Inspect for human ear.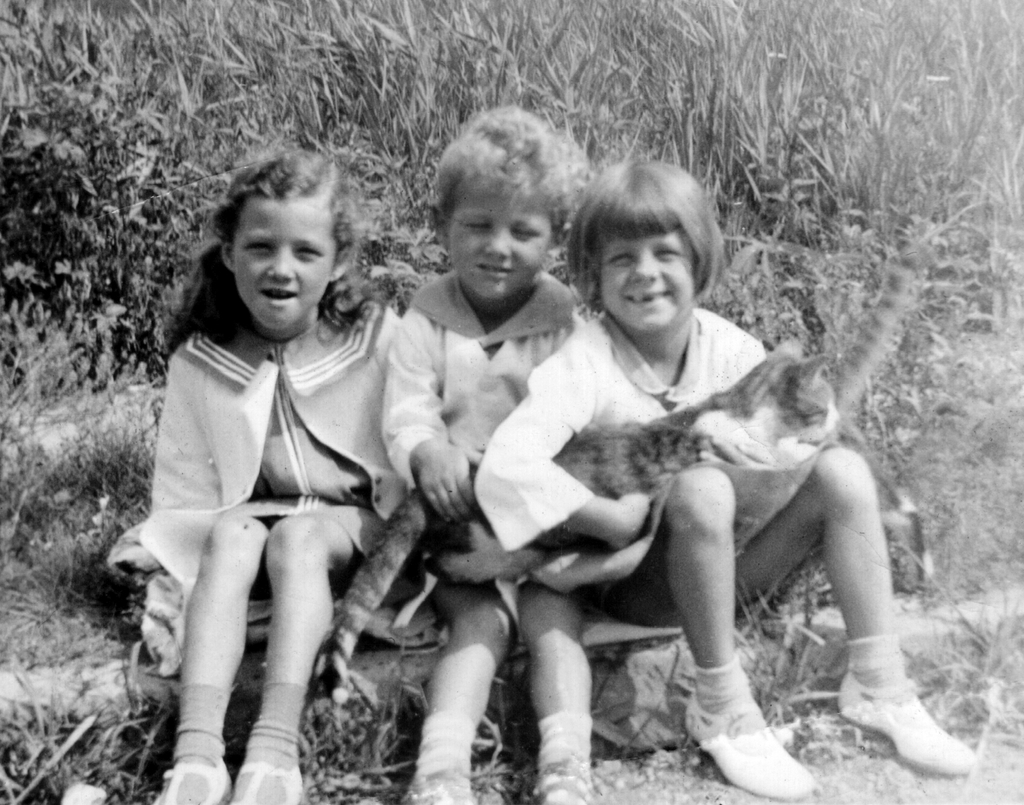
Inspection: region(439, 213, 449, 258).
